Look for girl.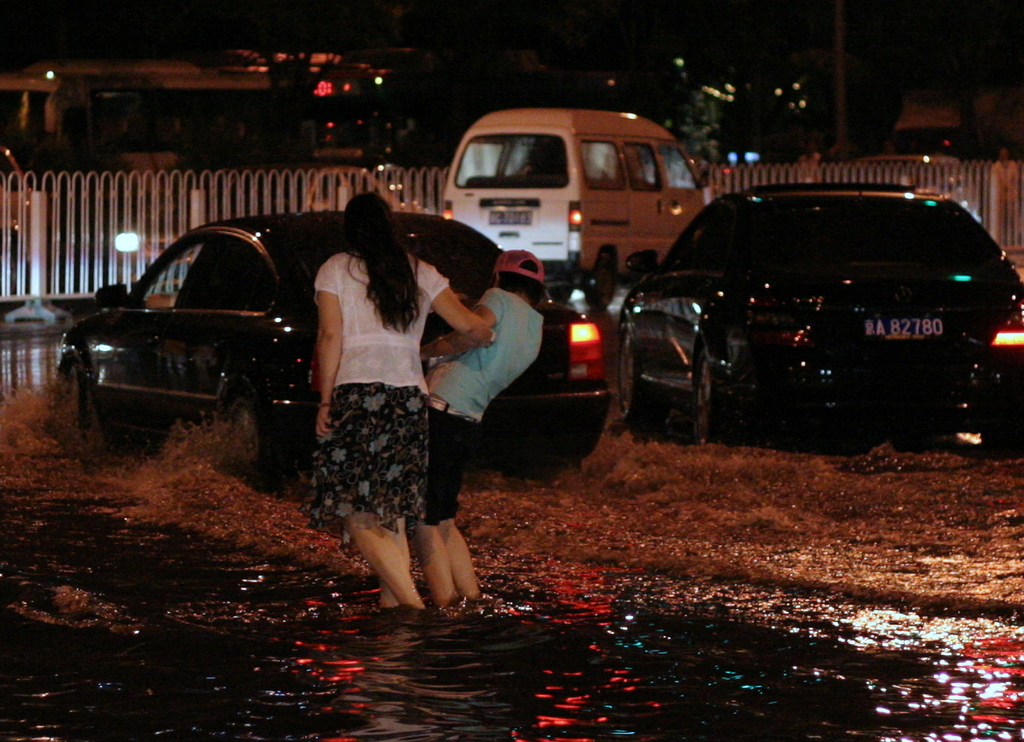
Found: Rect(296, 188, 482, 610).
